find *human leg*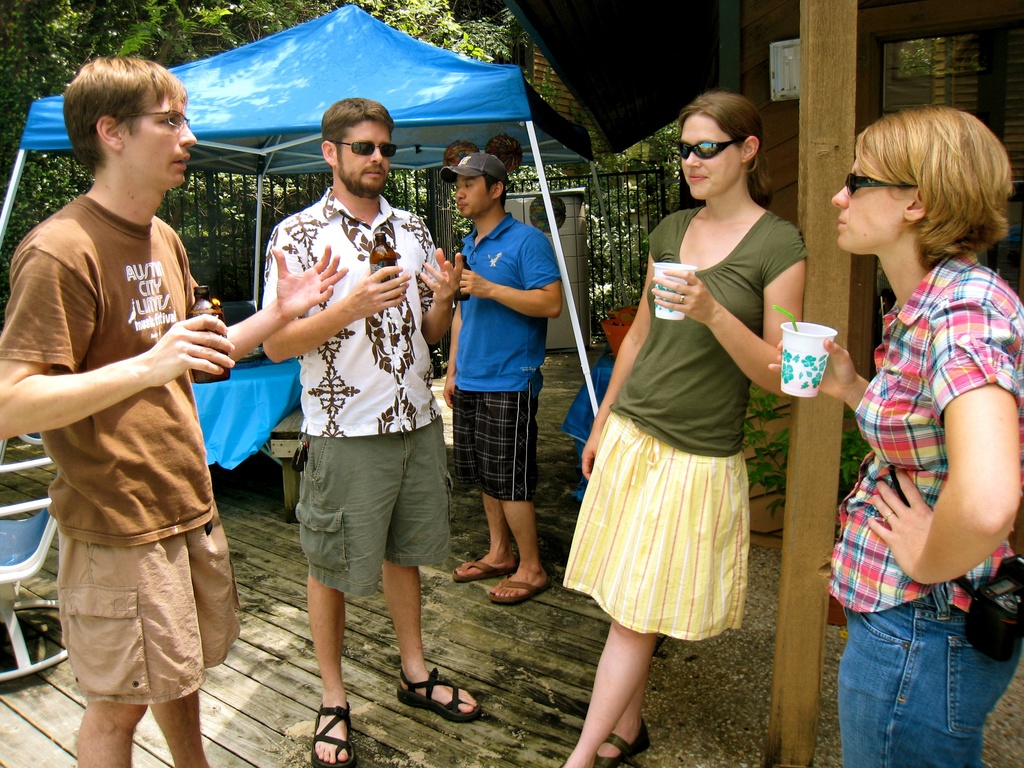
[383, 414, 479, 723]
